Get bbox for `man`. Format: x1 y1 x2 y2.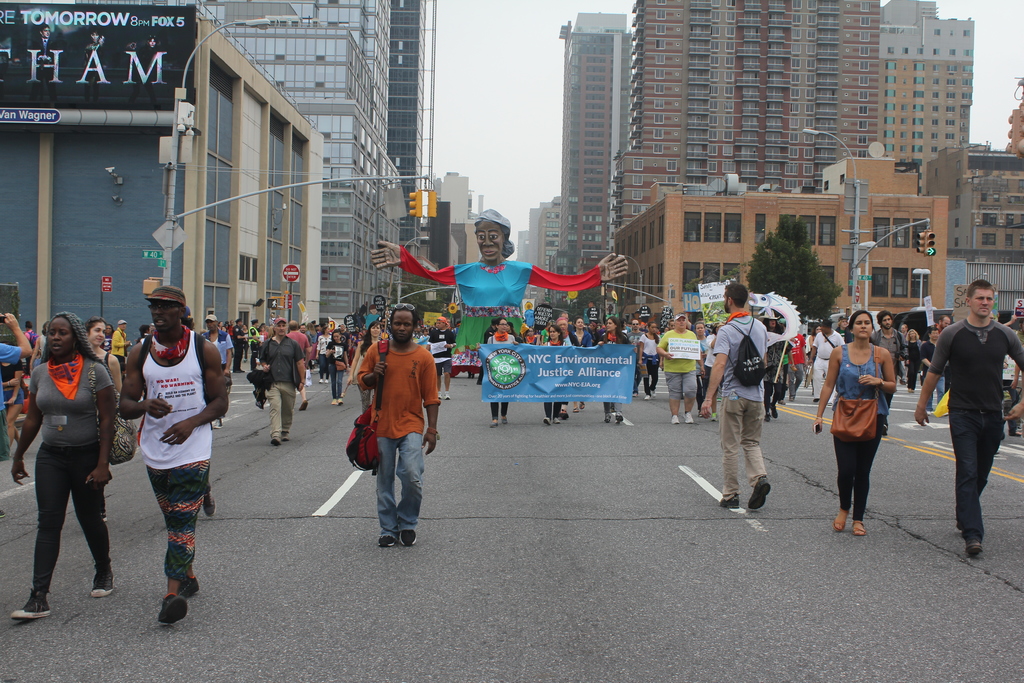
867 309 910 436.
